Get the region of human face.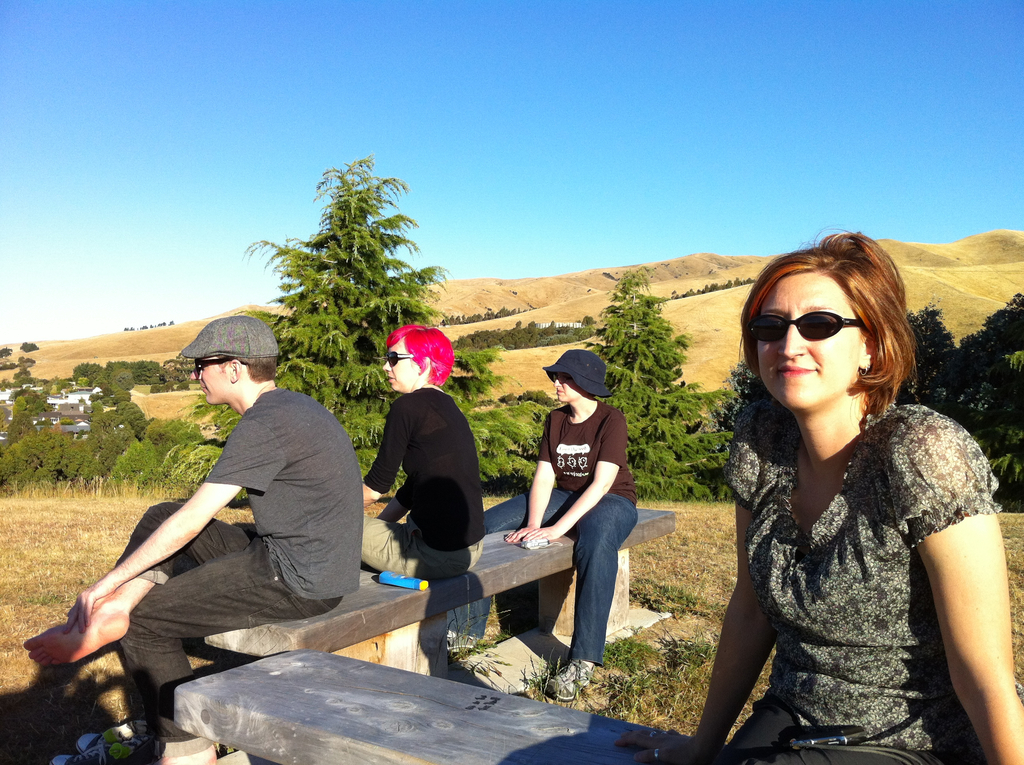
[553,374,579,403].
